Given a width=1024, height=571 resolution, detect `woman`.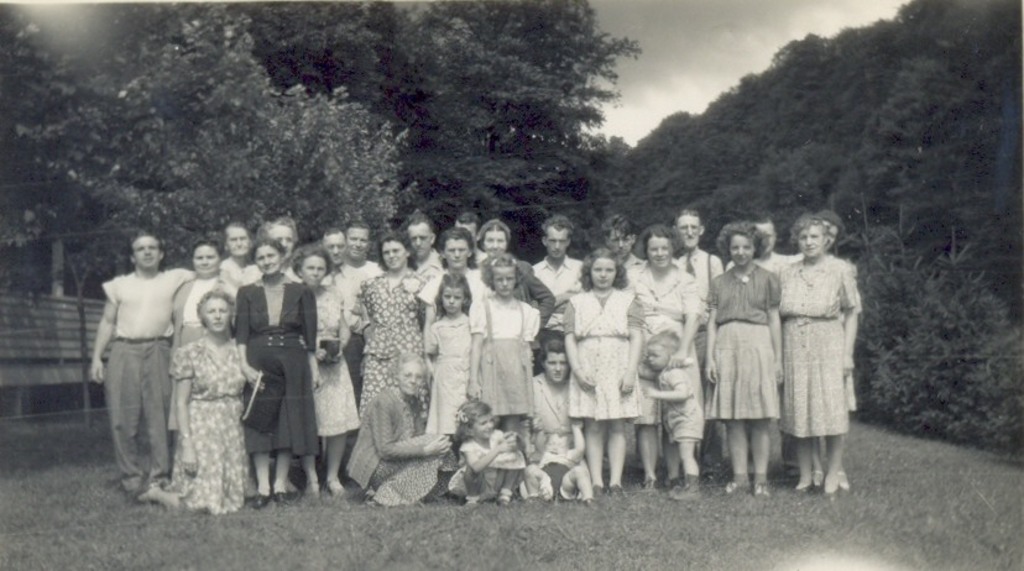
bbox(477, 215, 553, 353).
